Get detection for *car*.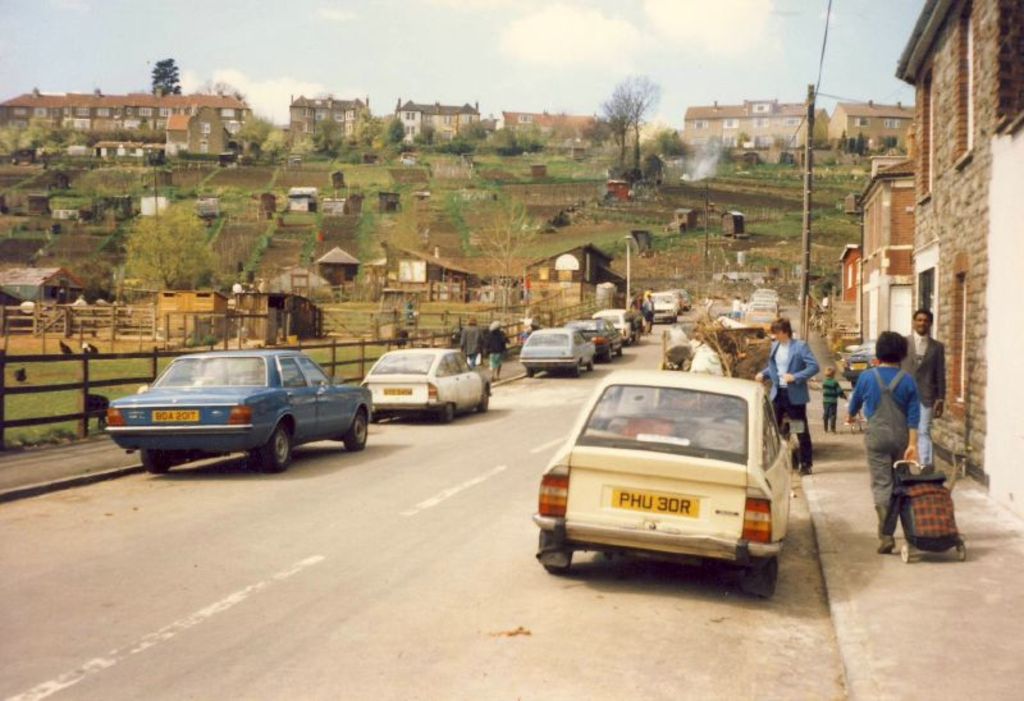
Detection: detection(520, 327, 599, 379).
